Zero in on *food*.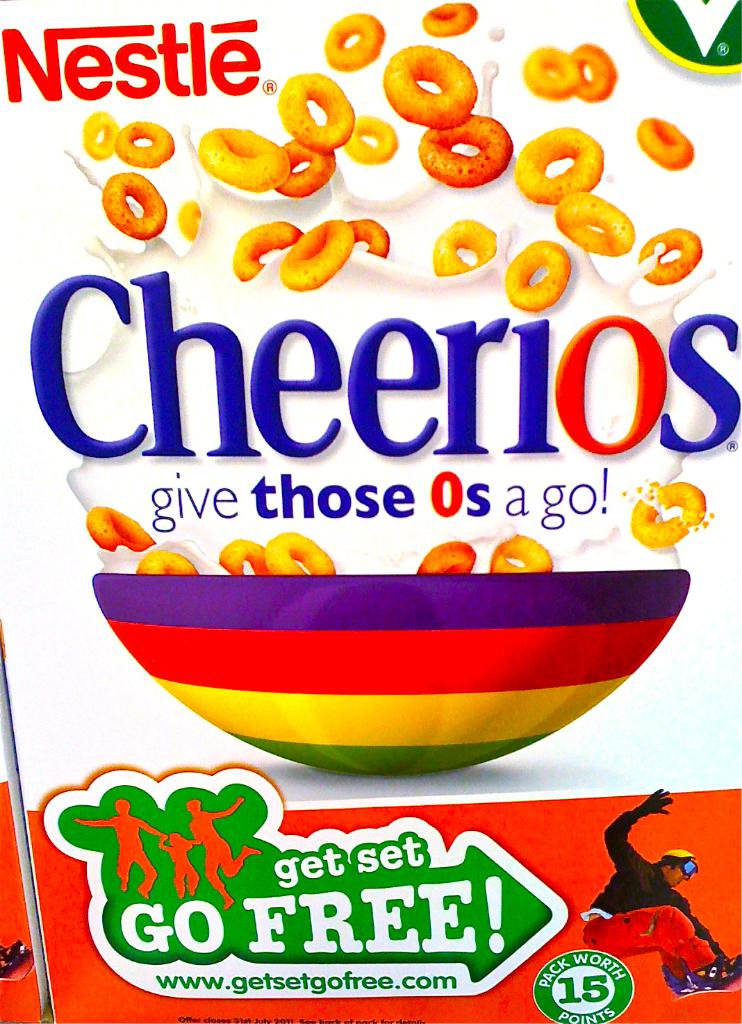
Zeroed in: box(263, 531, 332, 575).
